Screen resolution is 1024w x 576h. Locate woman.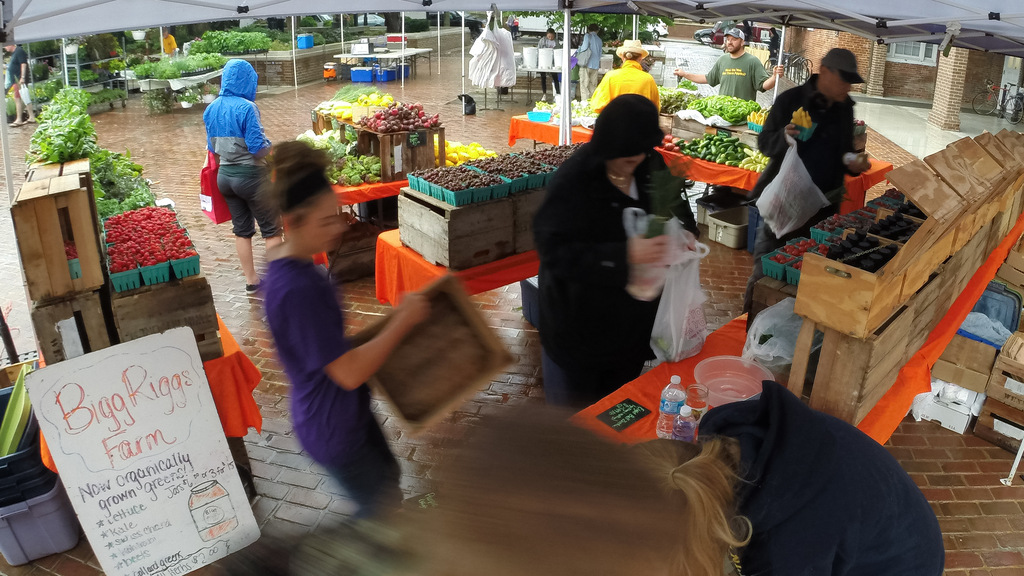
<region>398, 409, 755, 575</region>.
